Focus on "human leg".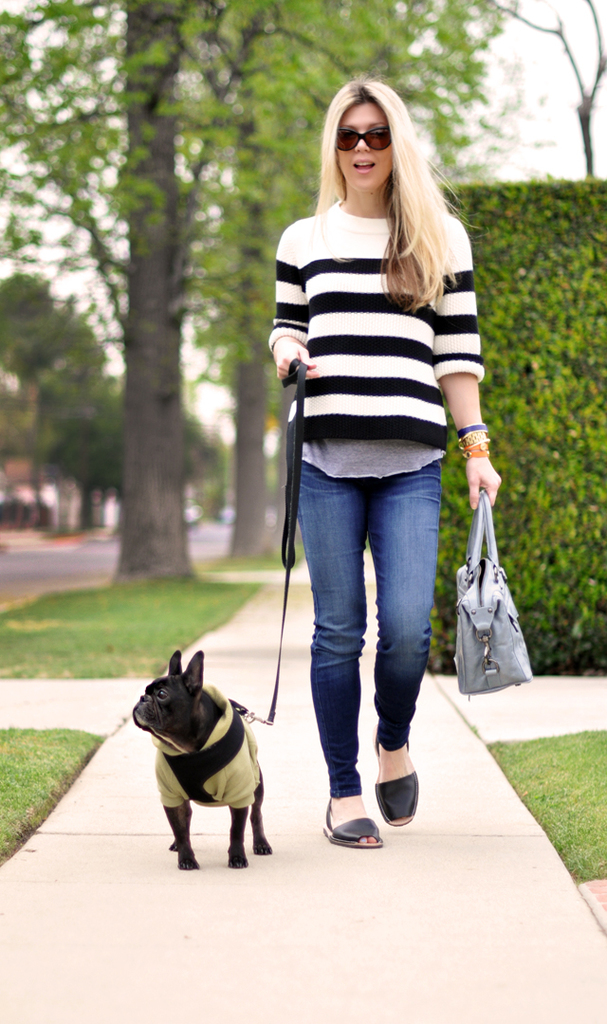
Focused at box(286, 448, 388, 853).
